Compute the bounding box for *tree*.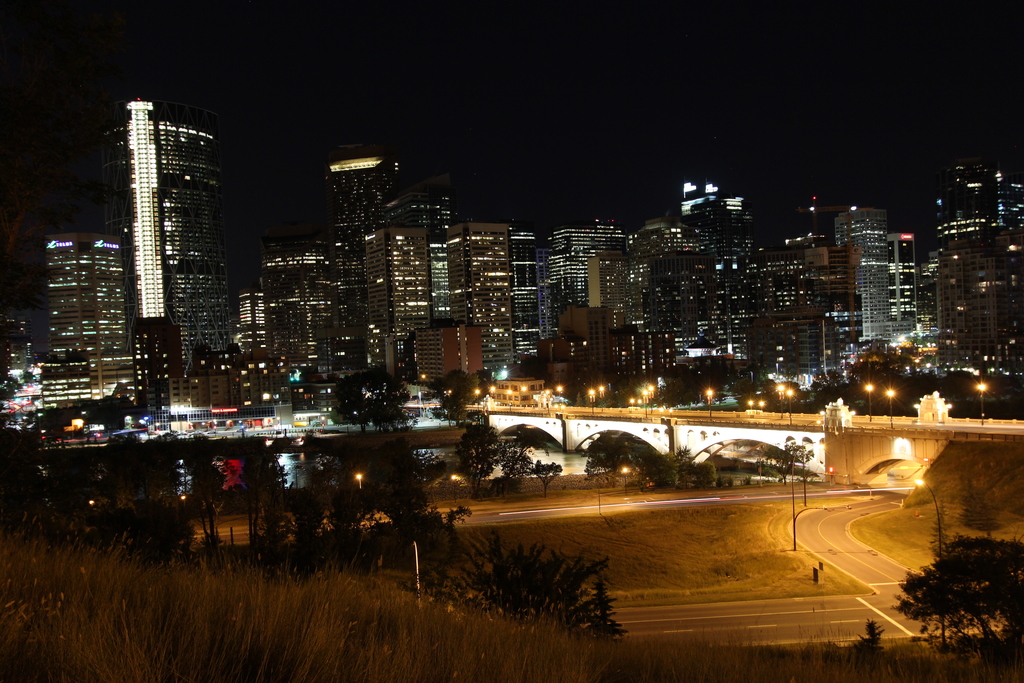
{"x1": 770, "y1": 378, "x2": 810, "y2": 401}.
